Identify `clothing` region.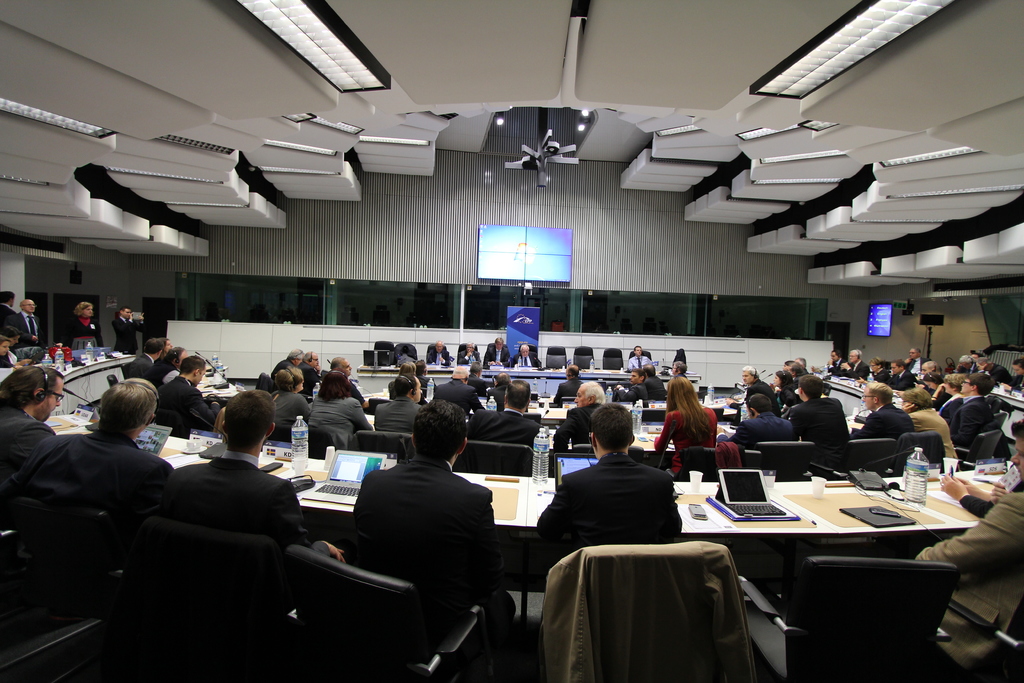
Region: [546,440,691,569].
